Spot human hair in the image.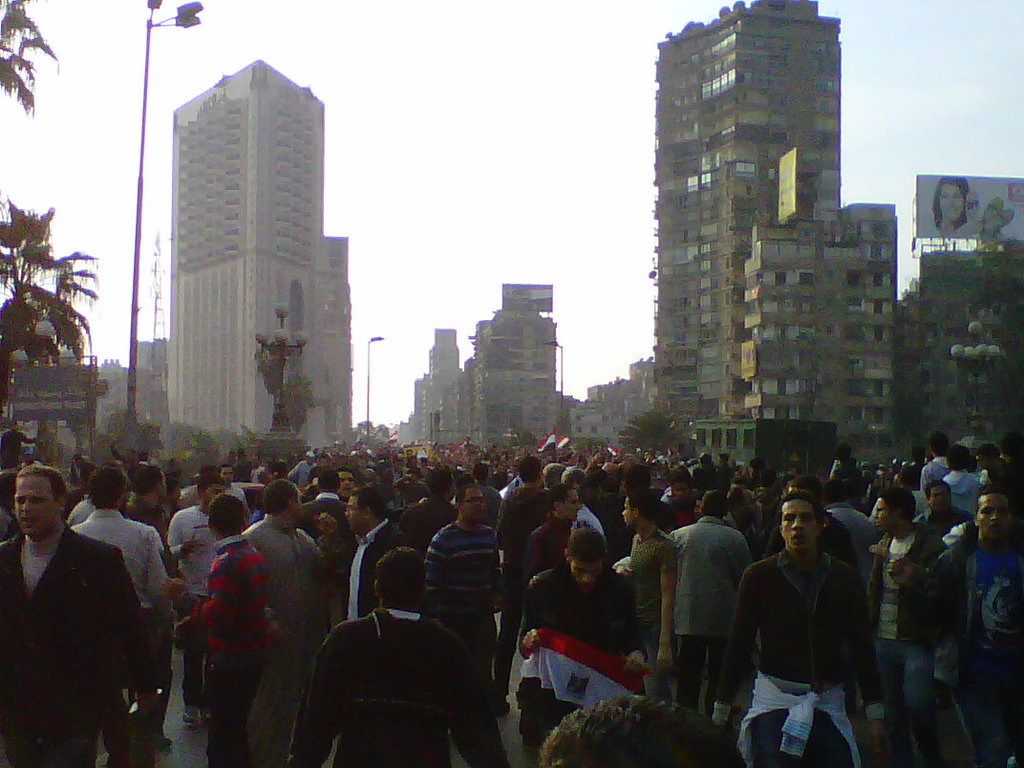
human hair found at detection(264, 479, 296, 515).
